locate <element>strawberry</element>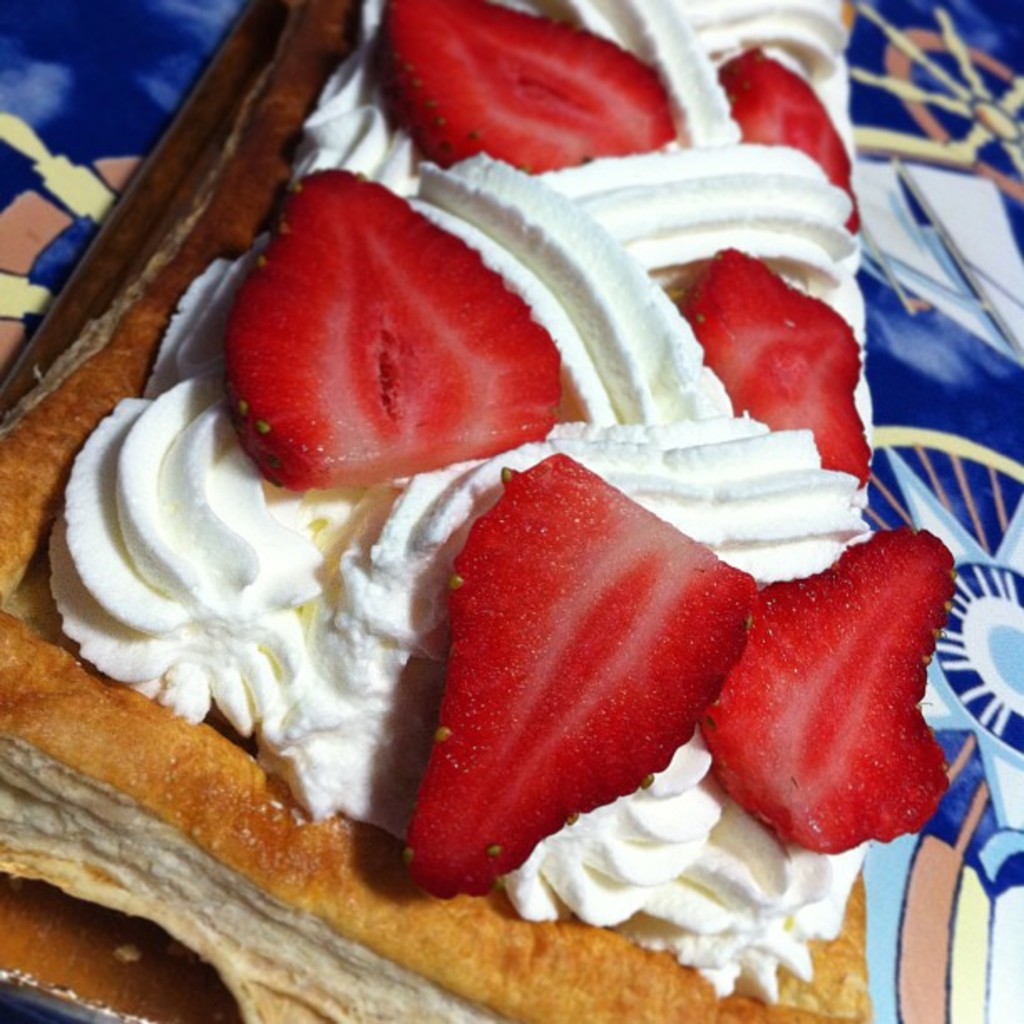
box=[699, 530, 949, 852]
